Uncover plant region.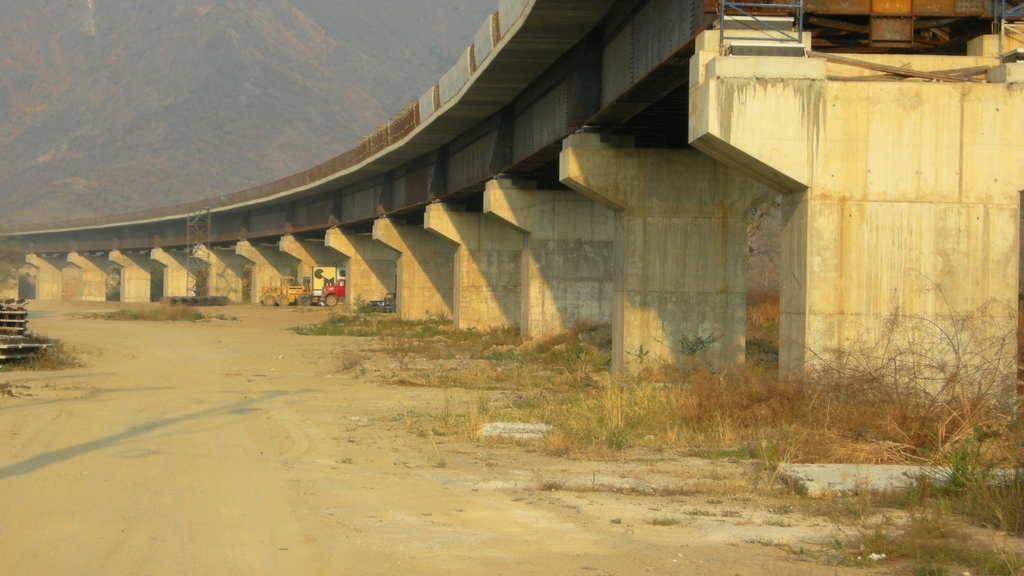
Uncovered: l=344, t=356, r=356, b=370.
